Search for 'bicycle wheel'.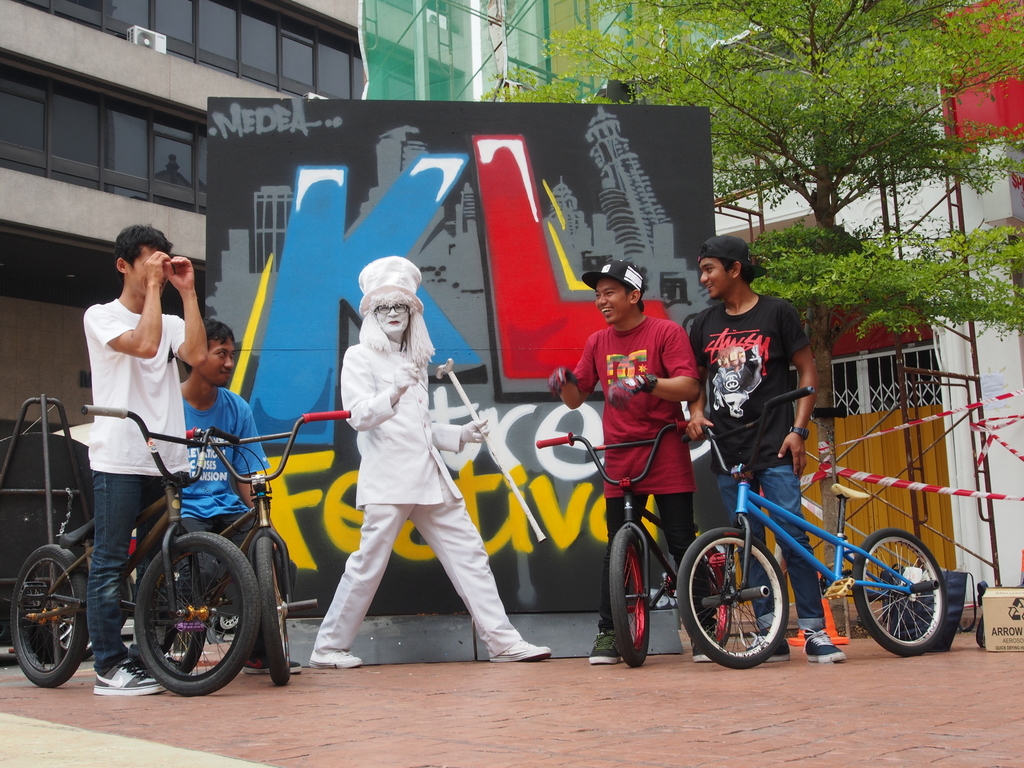
Found at <region>138, 525, 250, 699</region>.
